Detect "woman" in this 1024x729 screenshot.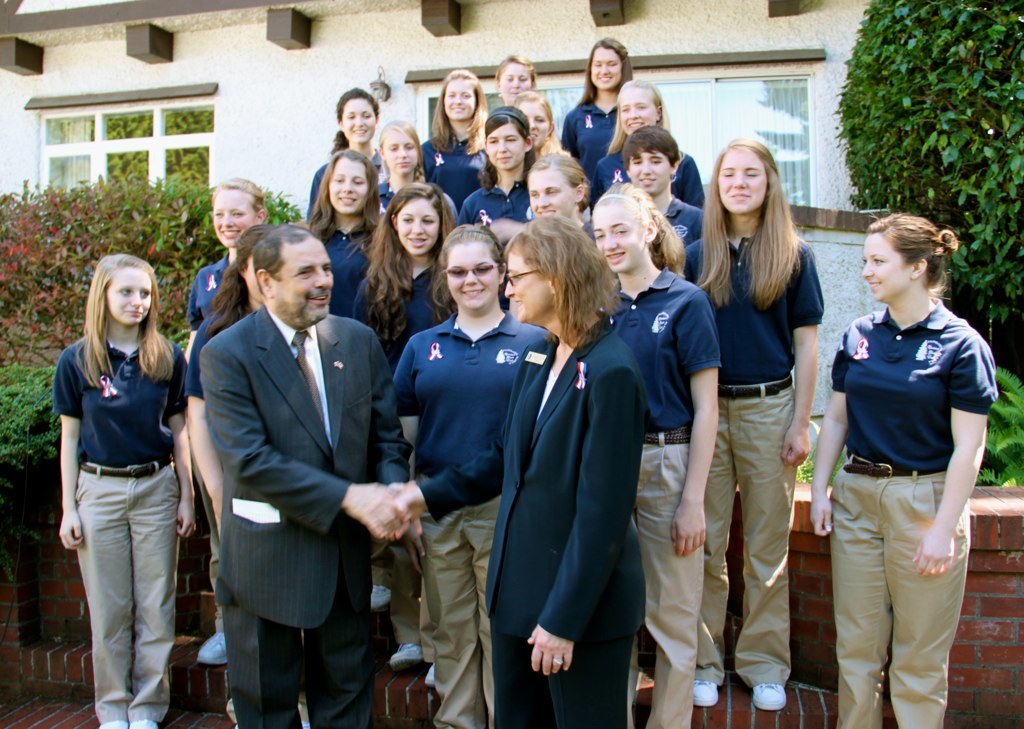
Detection: x1=583, y1=77, x2=714, y2=203.
